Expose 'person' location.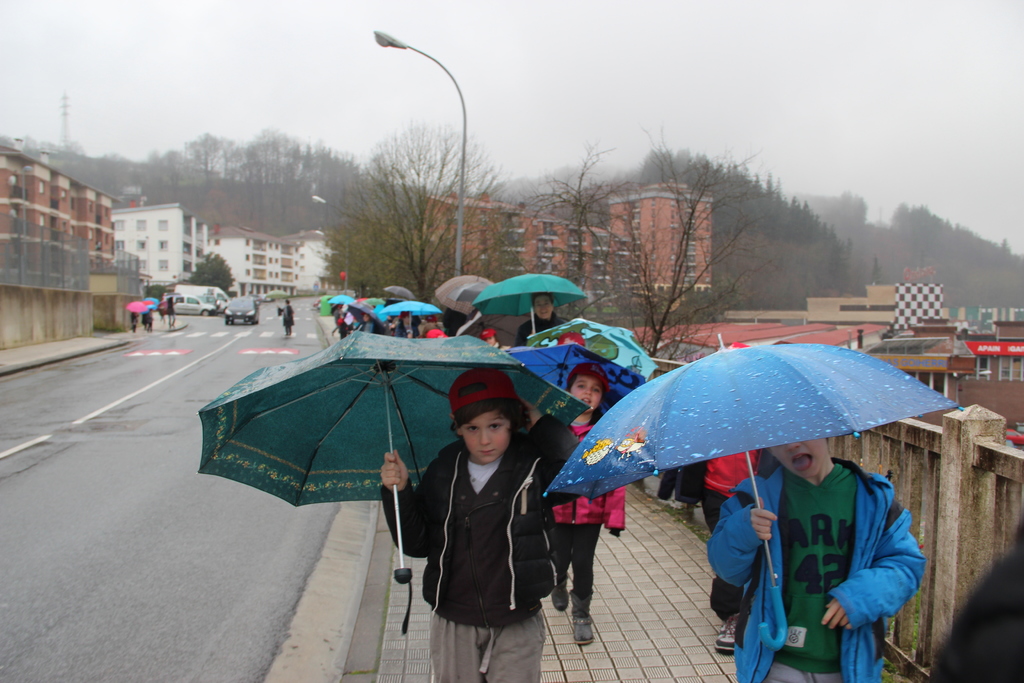
Exposed at 147:305:156:334.
